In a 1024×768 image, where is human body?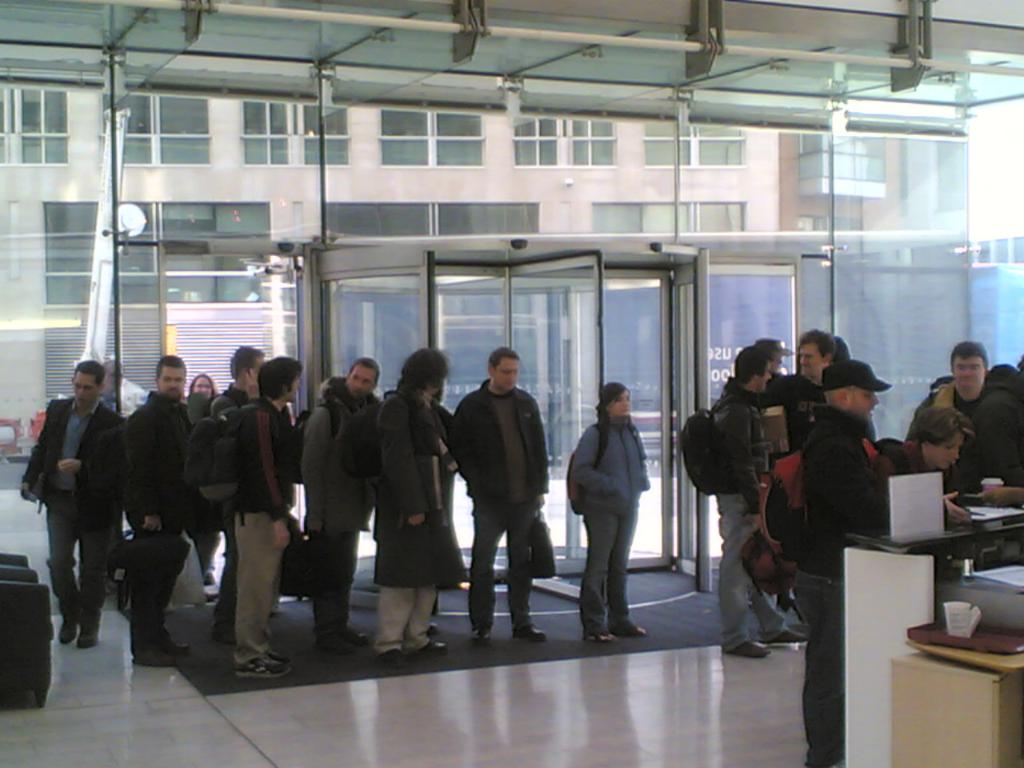
[432, 404, 456, 626].
